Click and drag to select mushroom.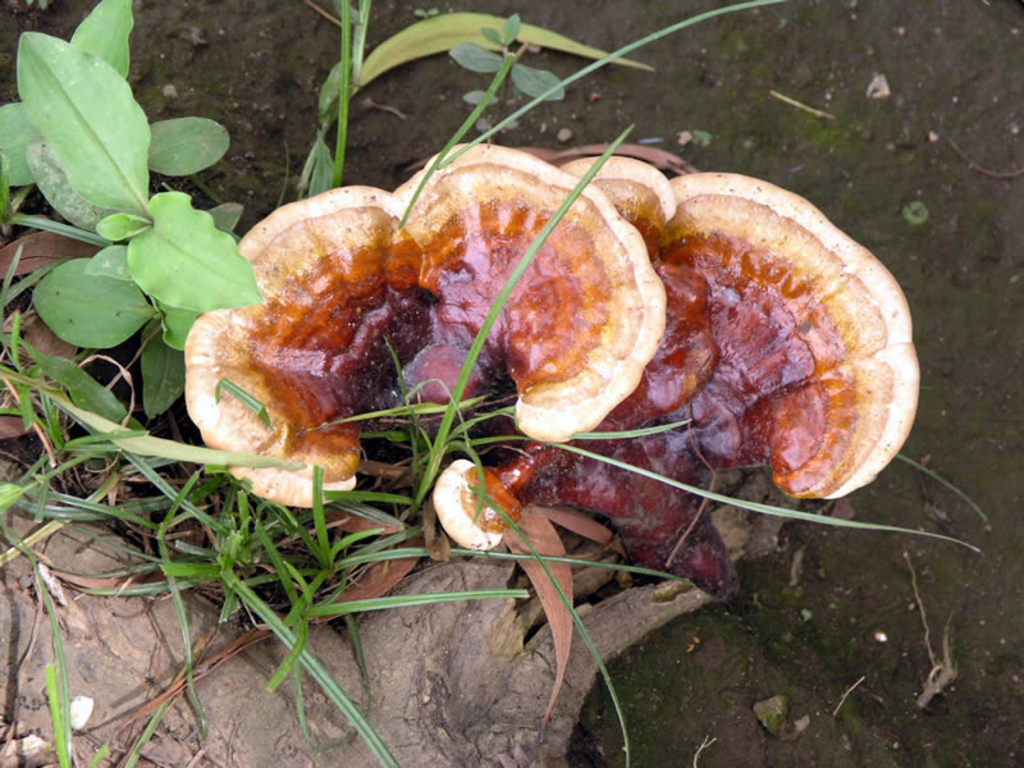
Selection: x1=538, y1=146, x2=925, y2=599.
